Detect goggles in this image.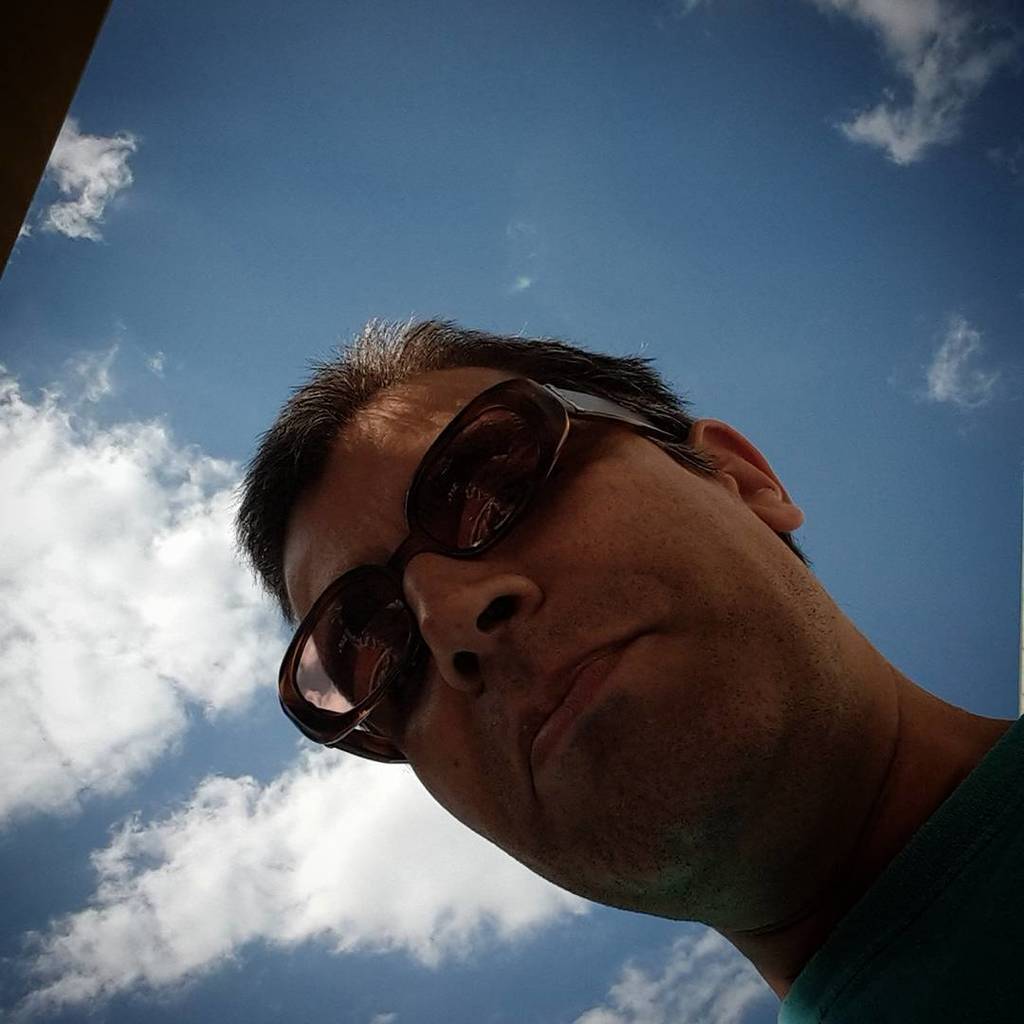
Detection: crop(286, 400, 843, 697).
